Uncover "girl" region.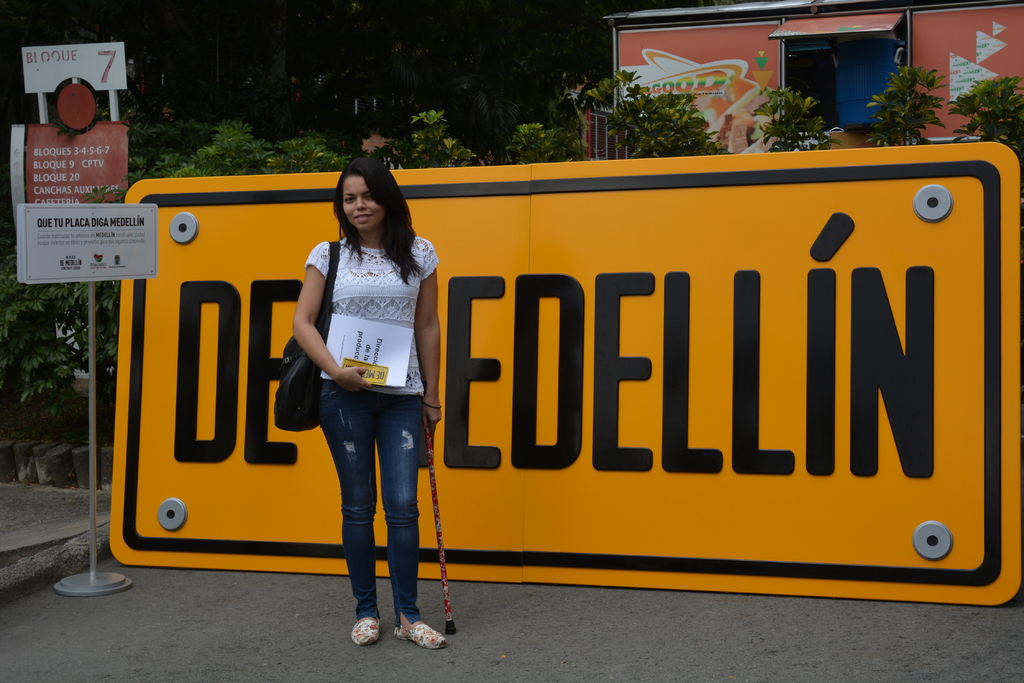
Uncovered: left=273, top=150, right=446, bottom=650.
